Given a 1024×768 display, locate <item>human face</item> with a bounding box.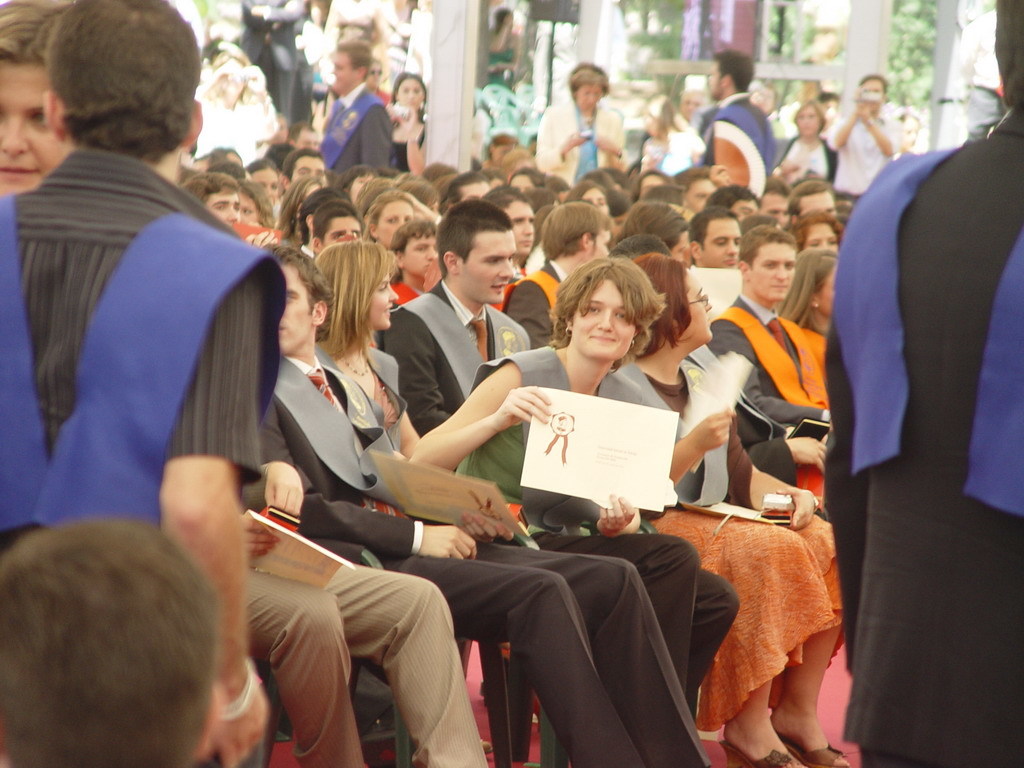
Located: locate(573, 281, 635, 359).
